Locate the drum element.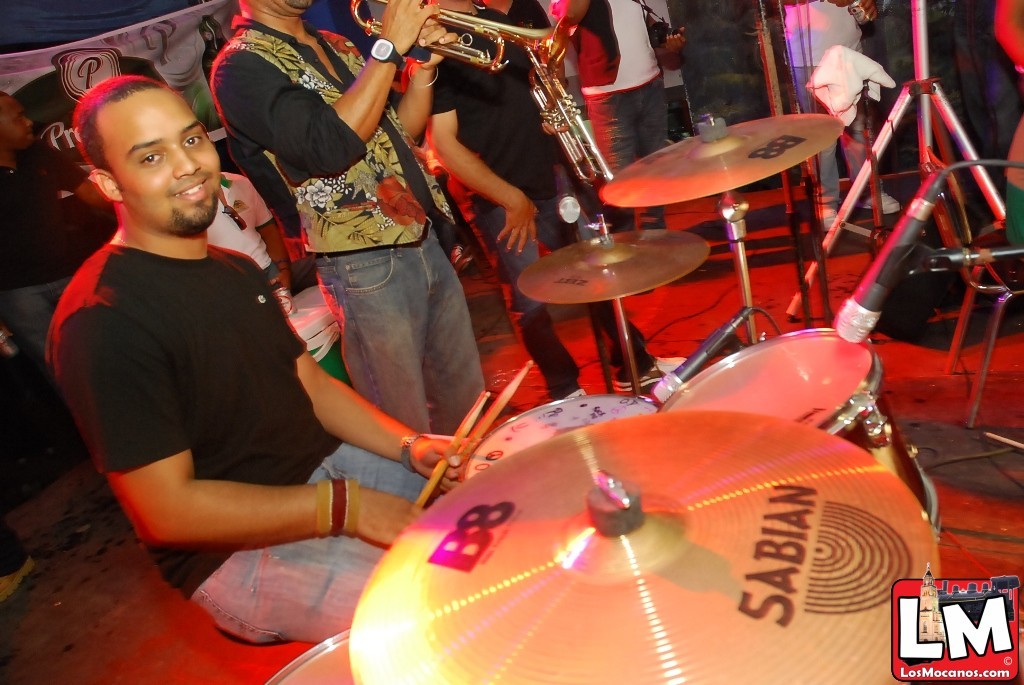
Element bbox: x1=458 y1=393 x2=657 y2=485.
